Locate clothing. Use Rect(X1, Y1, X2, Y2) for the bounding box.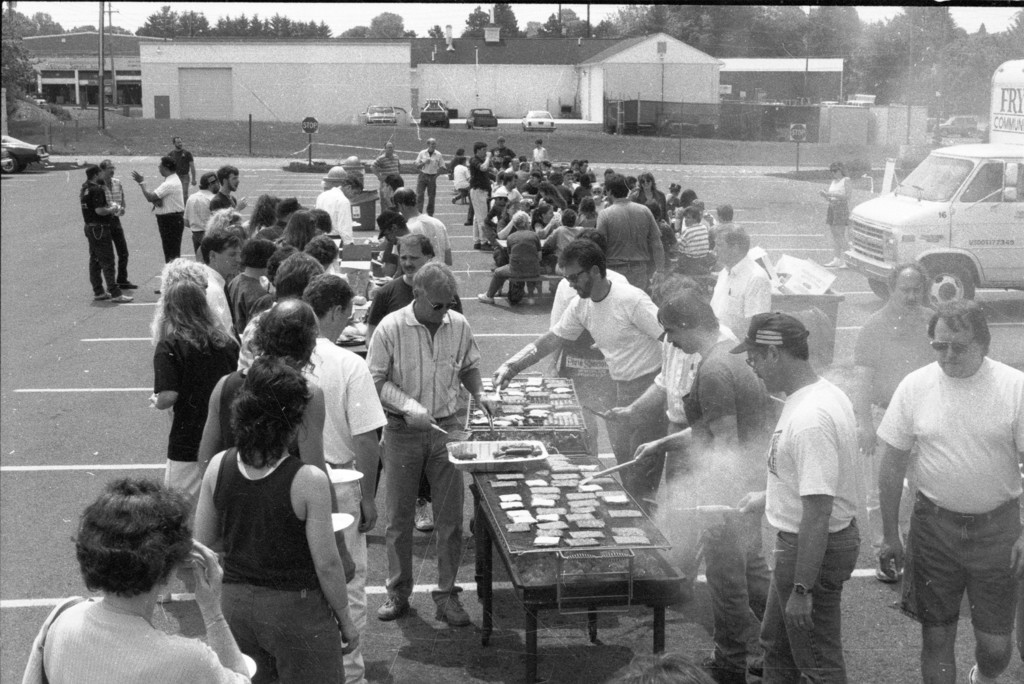
Rect(666, 335, 755, 681).
